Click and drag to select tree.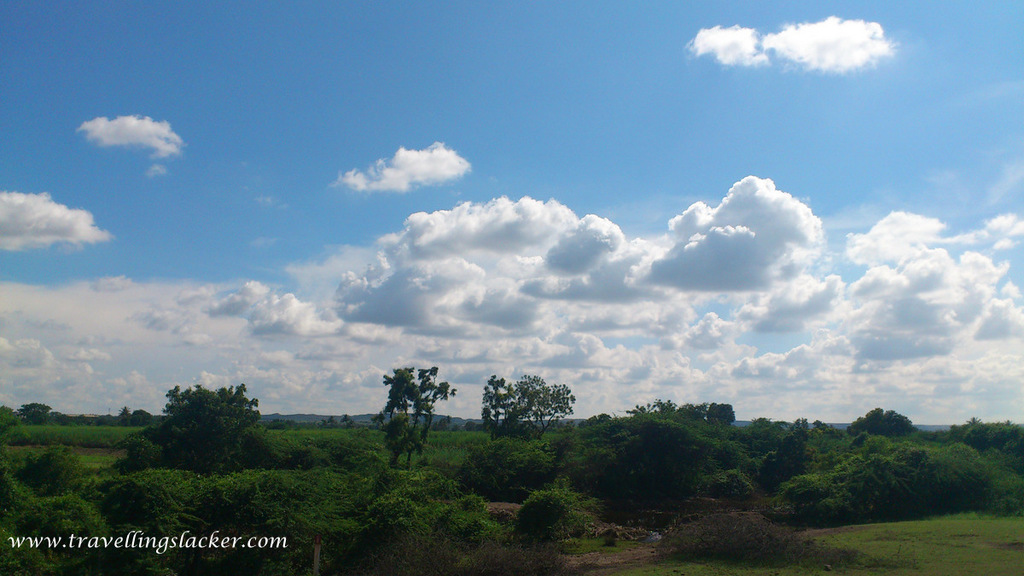
Selection: left=123, top=404, right=149, bottom=428.
